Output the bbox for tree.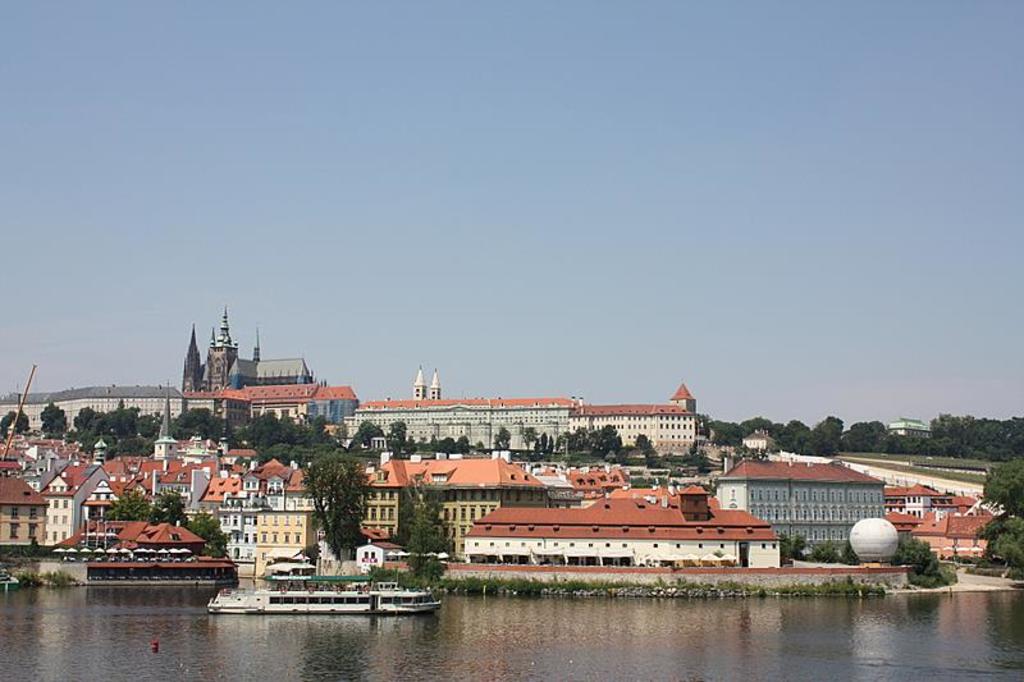
<bbox>300, 454, 374, 562</bbox>.
